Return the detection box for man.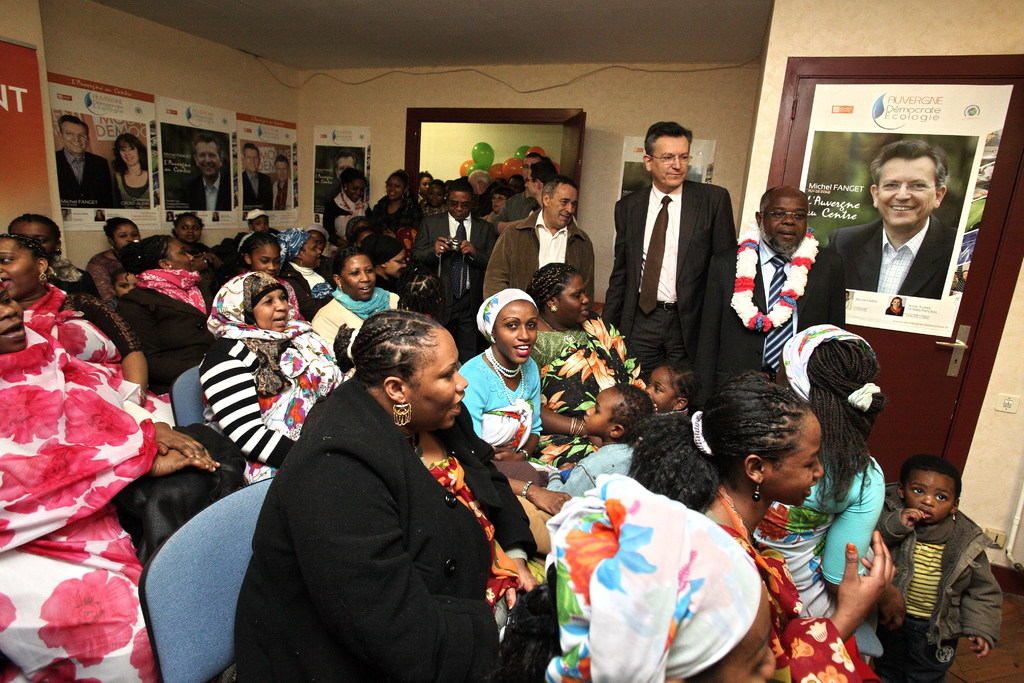
l=271, t=156, r=293, b=209.
